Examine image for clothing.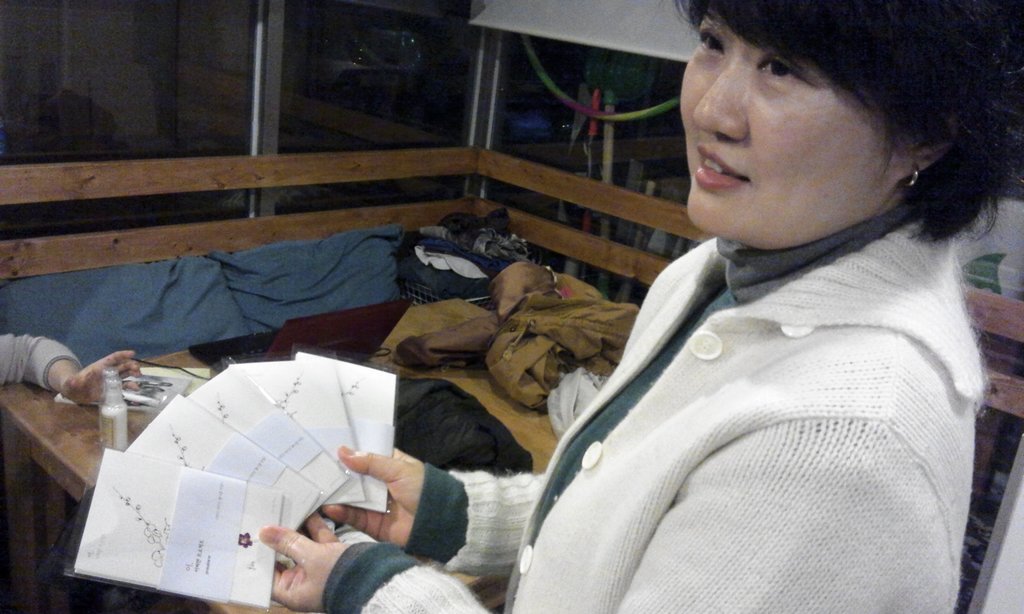
Examination result: bbox=(0, 336, 83, 393).
